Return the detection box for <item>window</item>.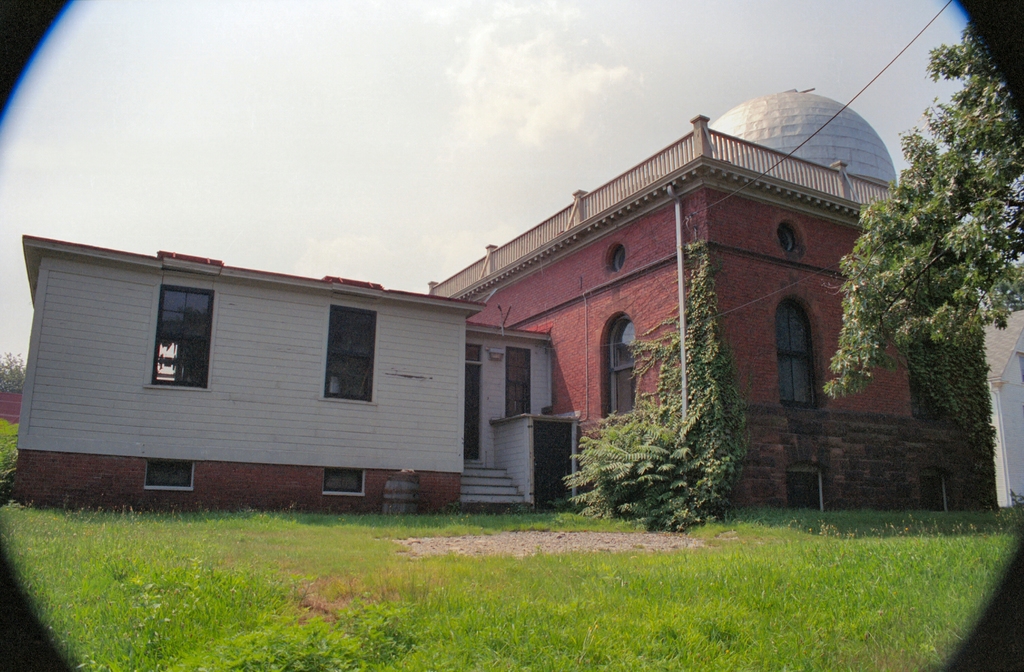
detection(146, 281, 199, 405).
